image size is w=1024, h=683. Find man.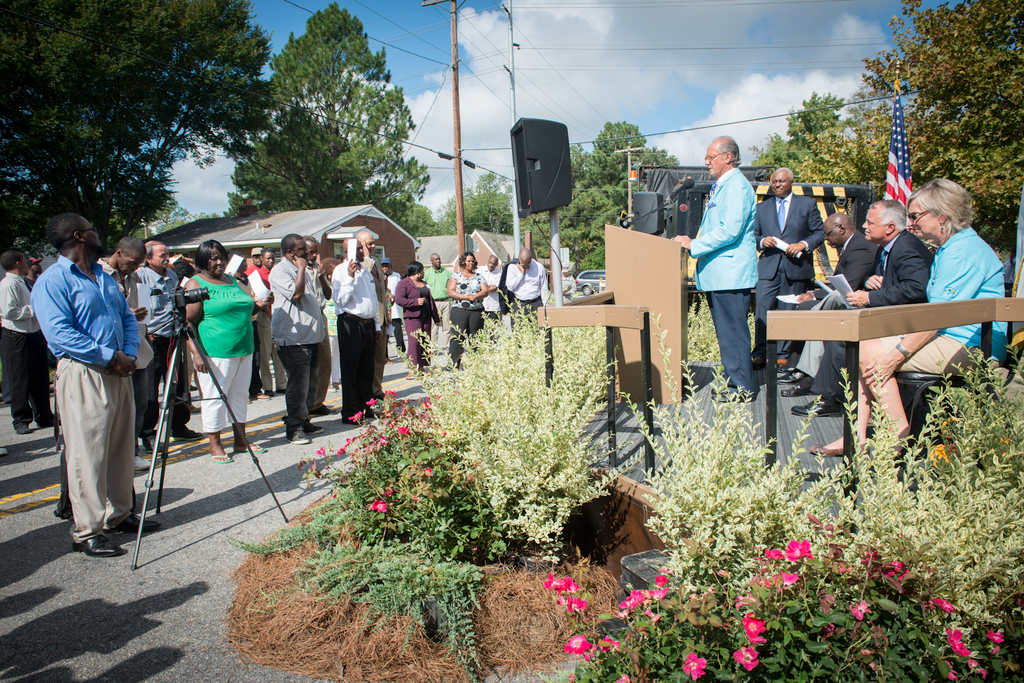
rect(0, 251, 77, 433).
